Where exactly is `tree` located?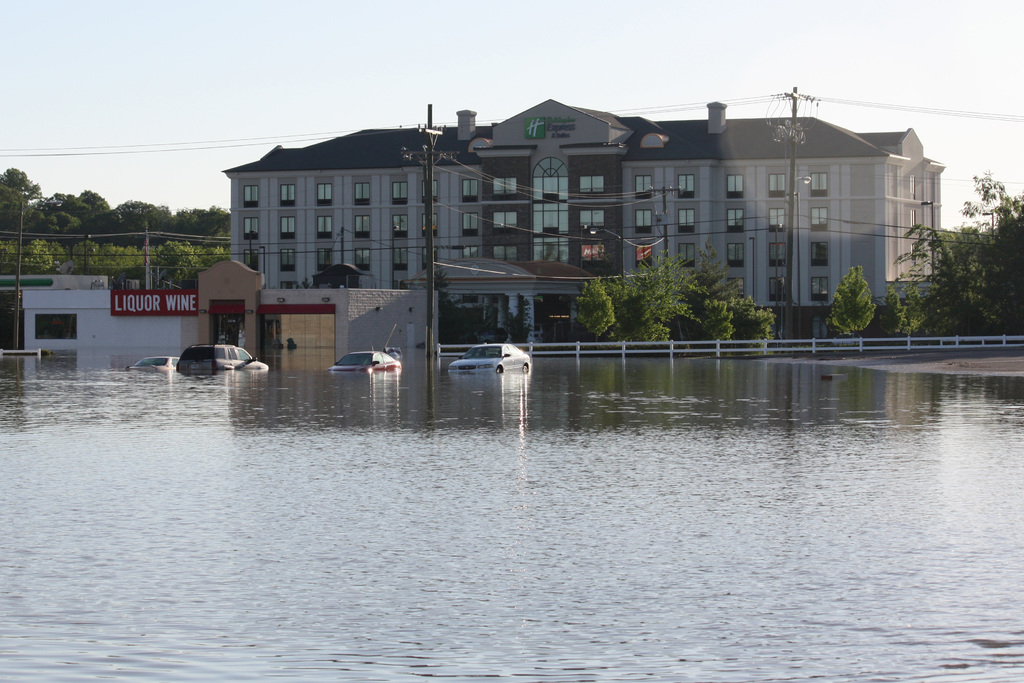
Its bounding box is <bbox>881, 167, 1023, 346</bbox>.
